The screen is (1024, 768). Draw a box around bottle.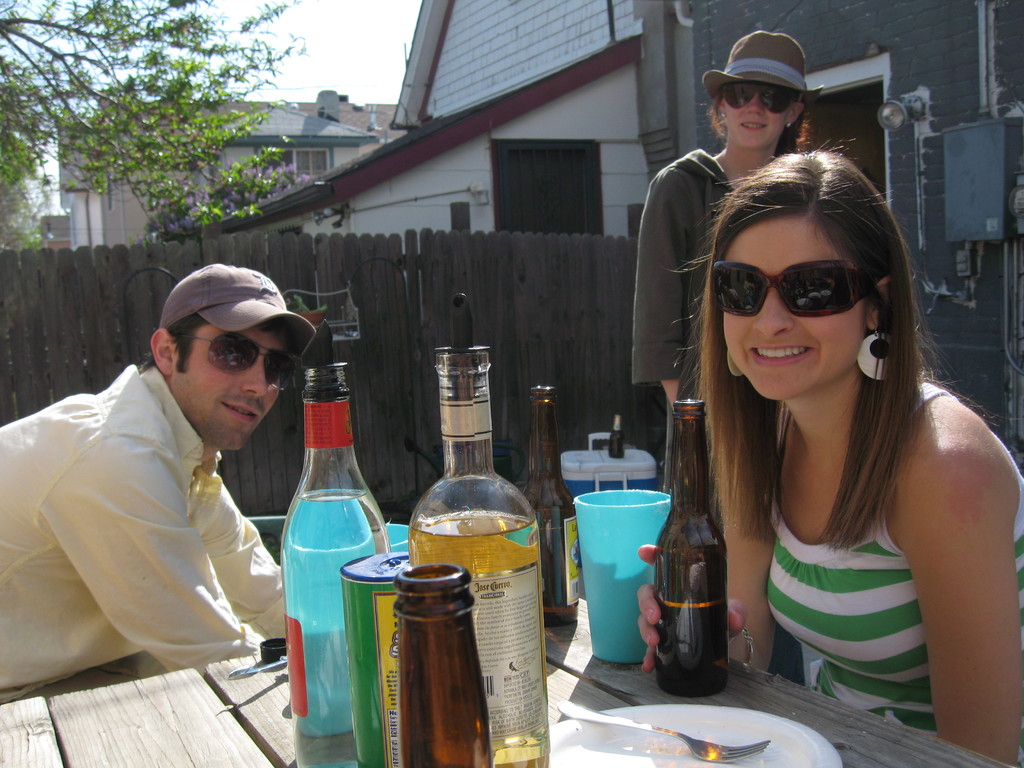
<region>396, 560, 490, 767</region>.
